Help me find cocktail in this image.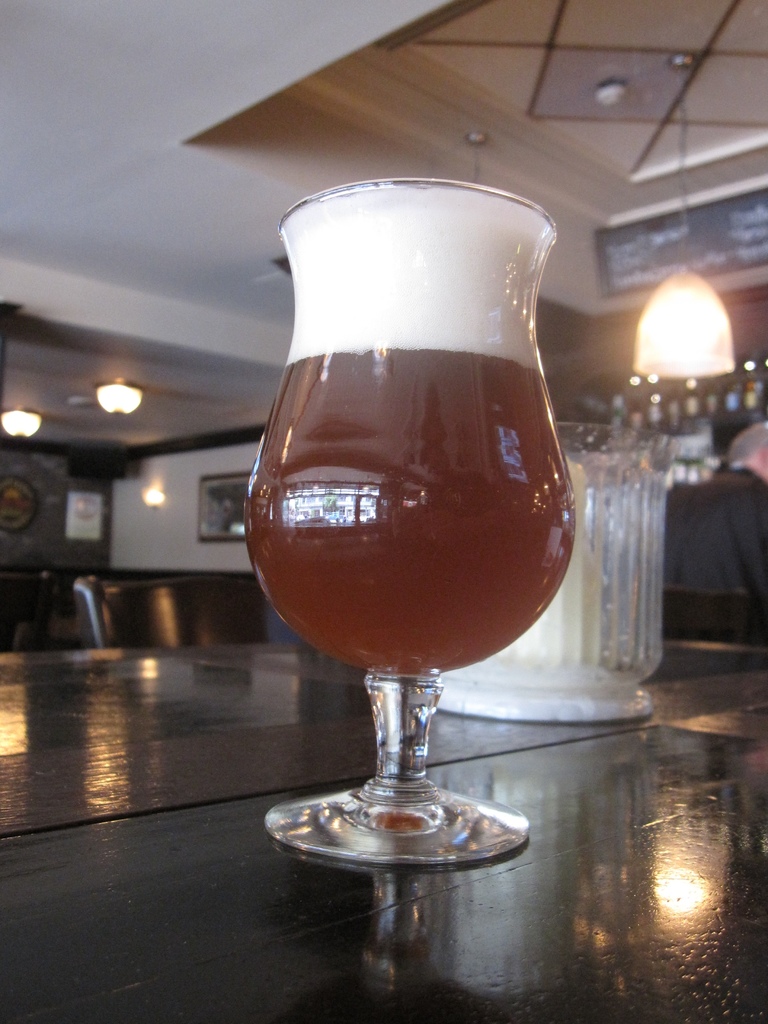
Found it: 248/178/577/869.
